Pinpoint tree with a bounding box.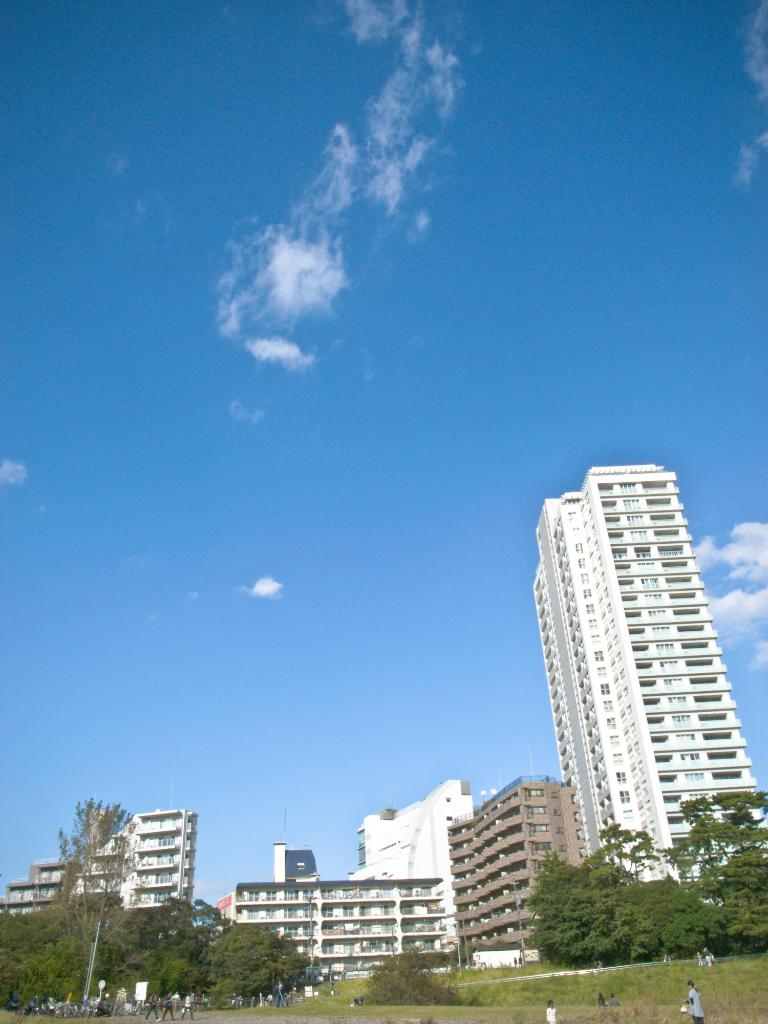
(364, 947, 464, 1008).
